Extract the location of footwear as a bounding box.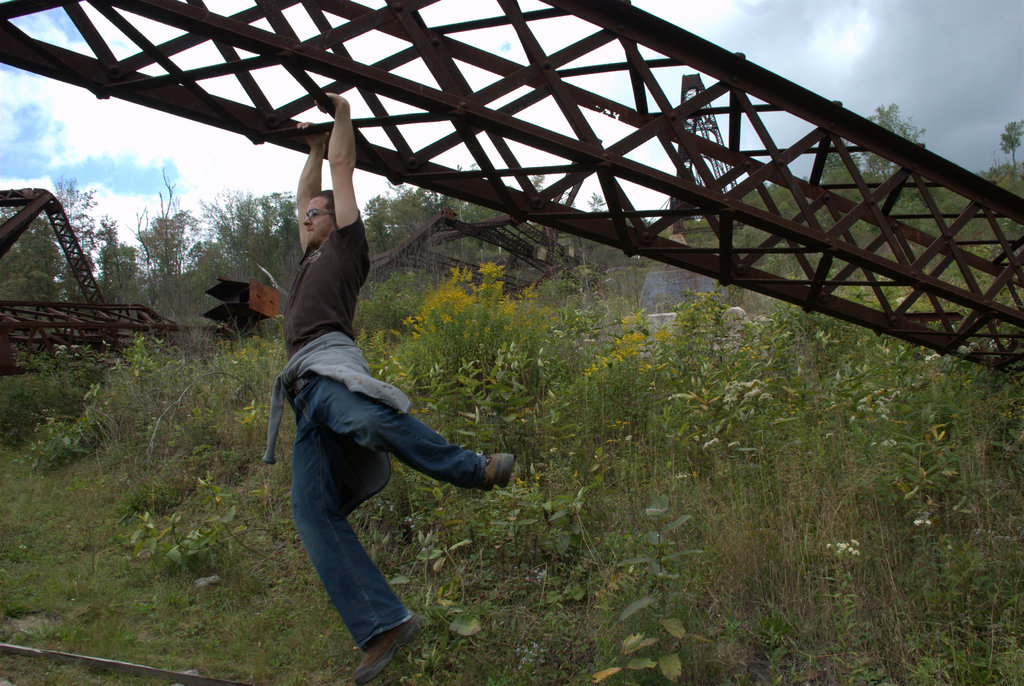
<bbox>349, 621, 420, 685</bbox>.
